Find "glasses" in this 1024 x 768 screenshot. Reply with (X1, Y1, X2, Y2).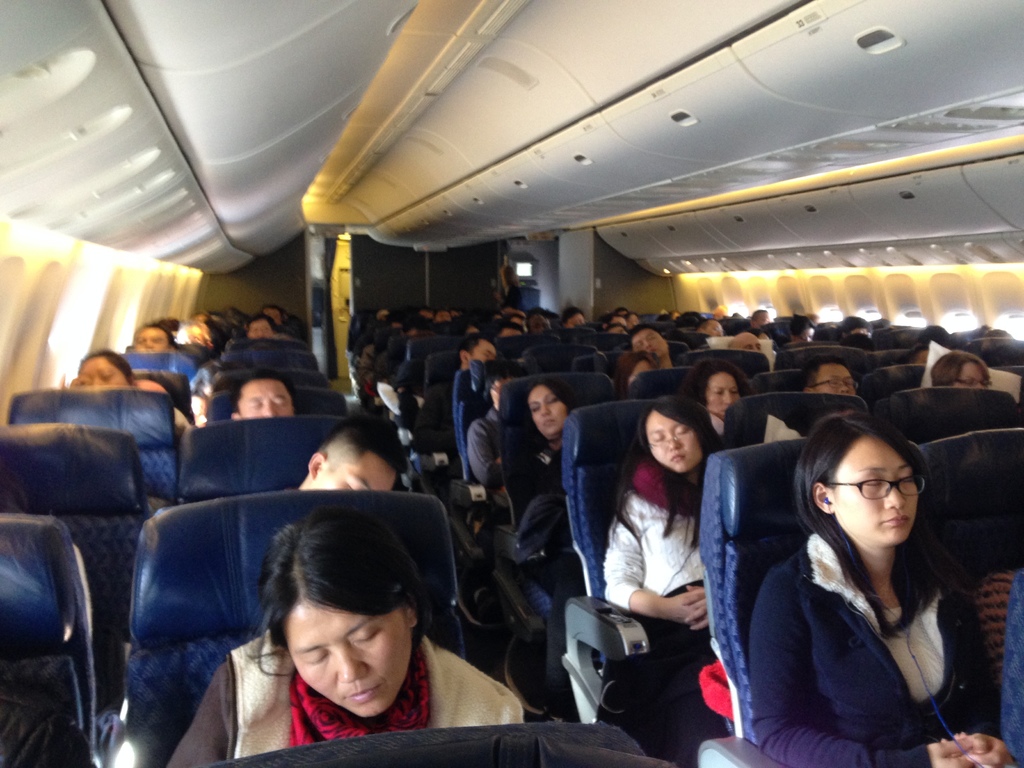
(955, 378, 997, 388).
